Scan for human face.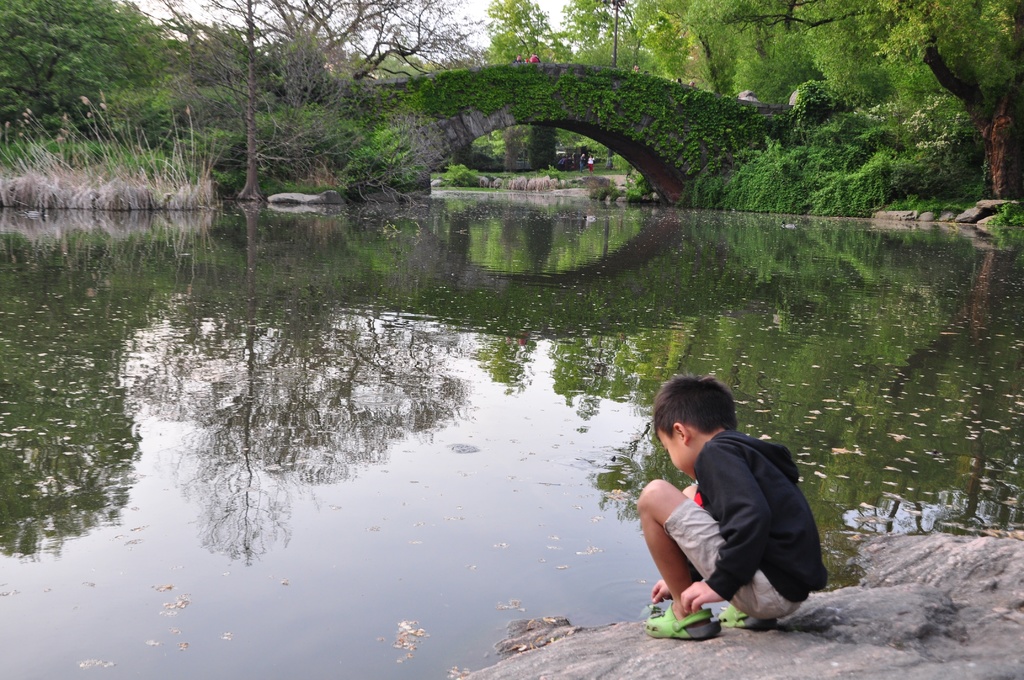
Scan result: box=[653, 425, 675, 449].
